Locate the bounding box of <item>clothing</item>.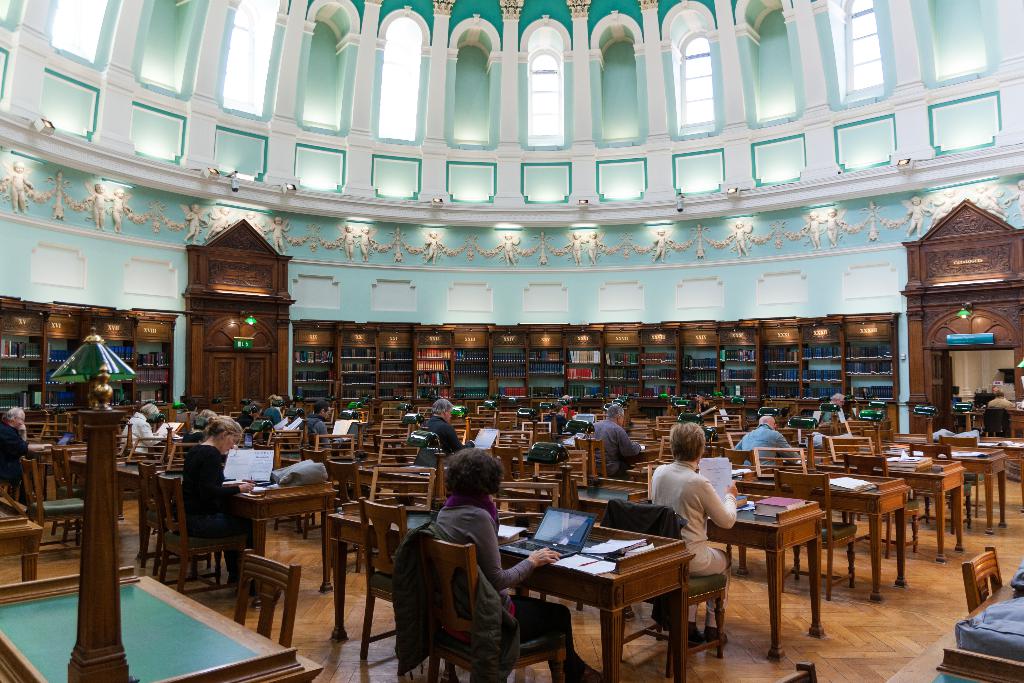
Bounding box: left=426, top=415, right=474, bottom=457.
